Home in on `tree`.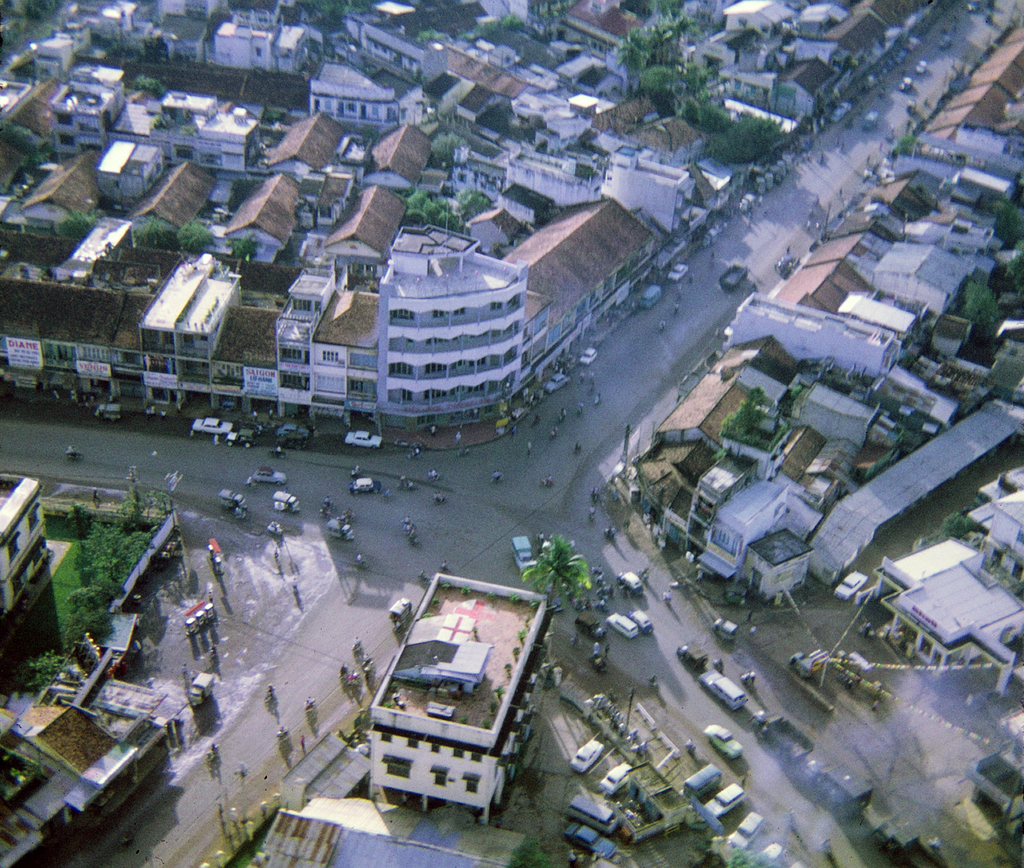
Homed in at Rect(991, 202, 1023, 245).
